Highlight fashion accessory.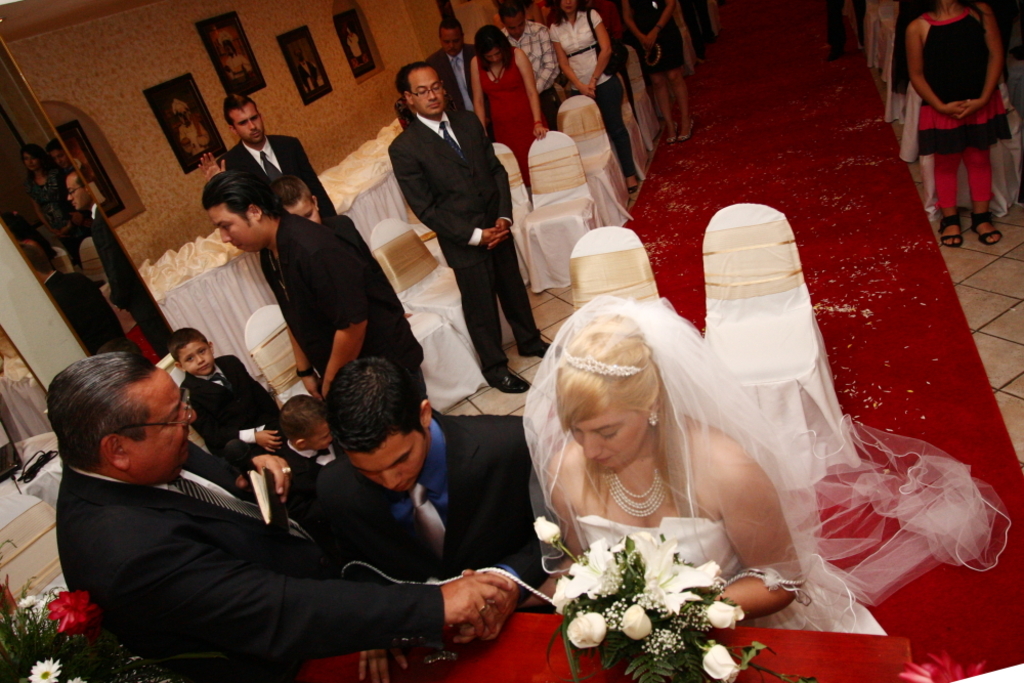
Highlighted region: <region>556, 327, 648, 376</region>.
